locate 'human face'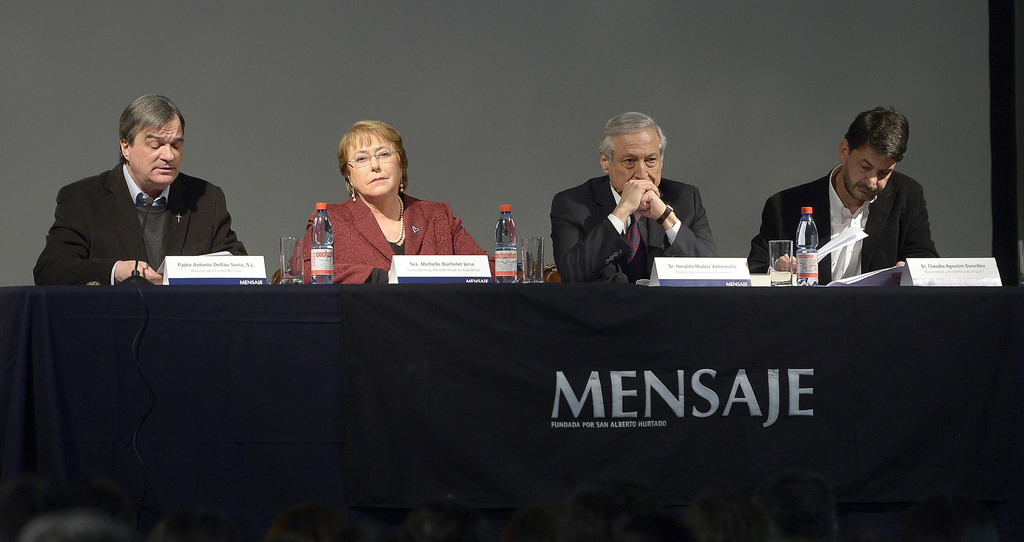
bbox=(125, 126, 191, 189)
